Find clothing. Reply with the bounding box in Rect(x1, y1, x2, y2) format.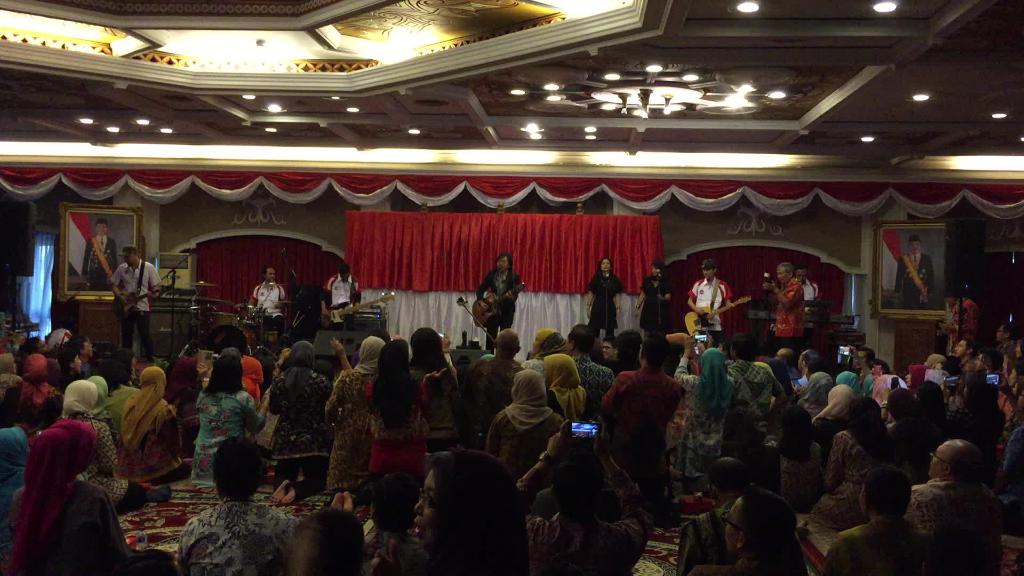
Rect(689, 278, 730, 346).
